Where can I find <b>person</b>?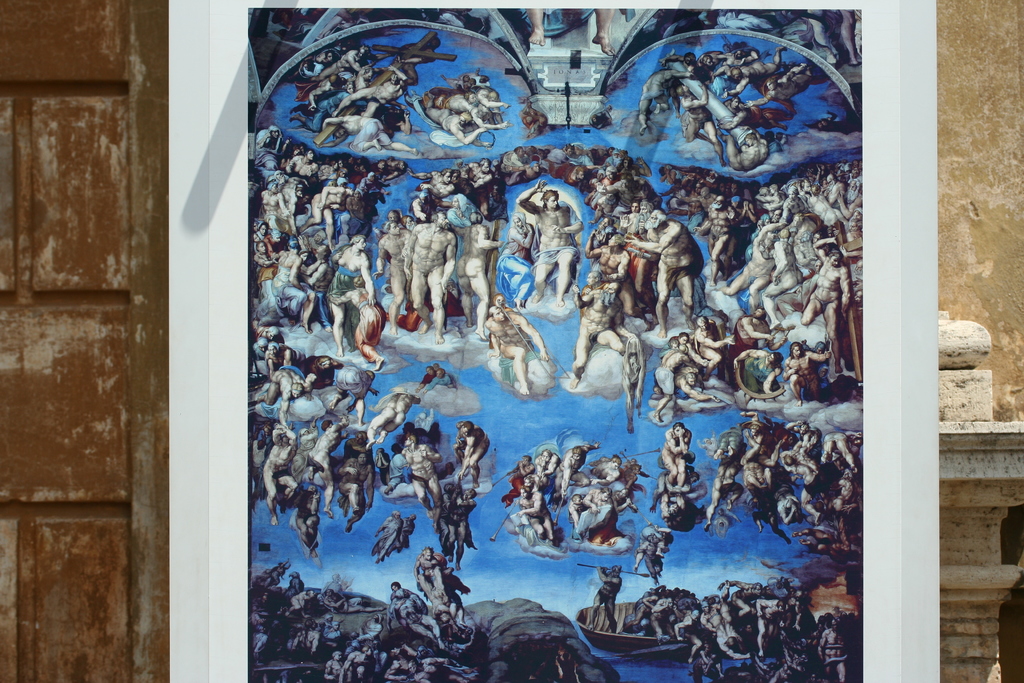
You can find it at <box>811,472,867,521</box>.
